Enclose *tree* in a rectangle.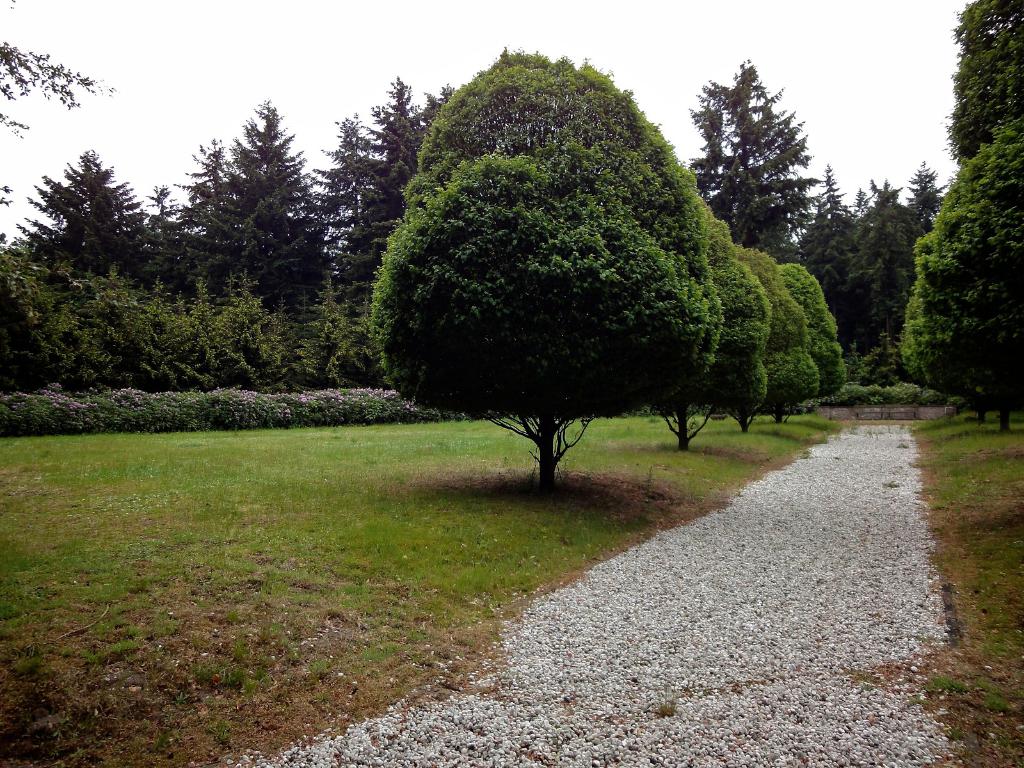
region(900, 161, 957, 234).
